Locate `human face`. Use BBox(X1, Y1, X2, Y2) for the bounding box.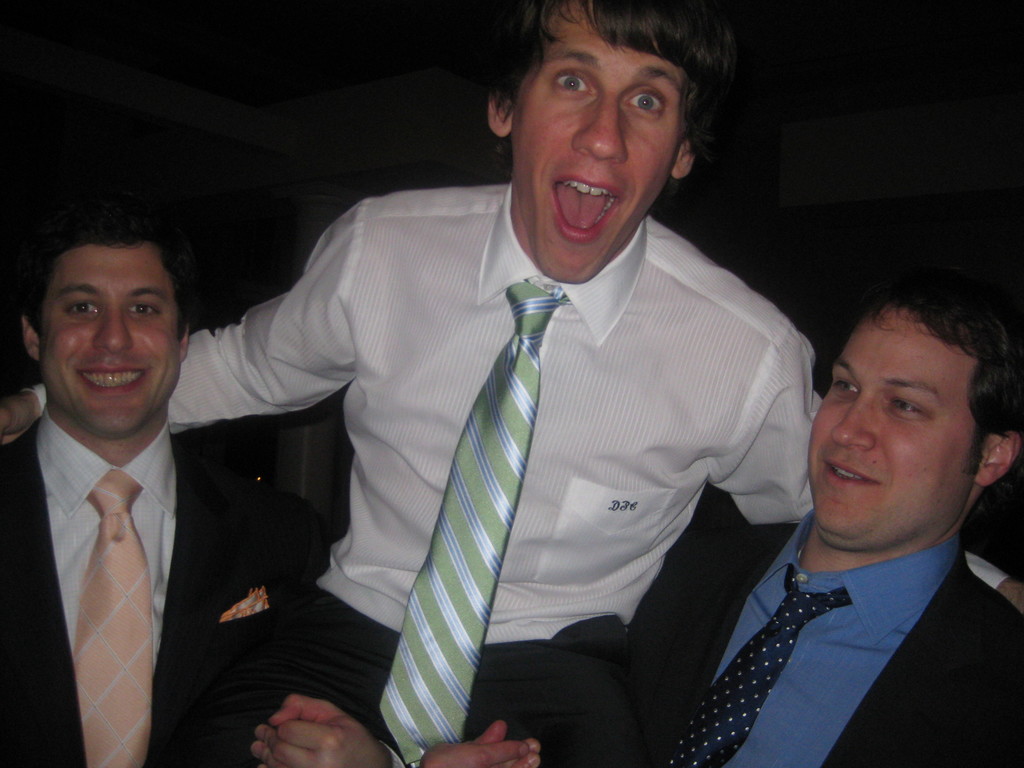
BBox(511, 3, 678, 283).
